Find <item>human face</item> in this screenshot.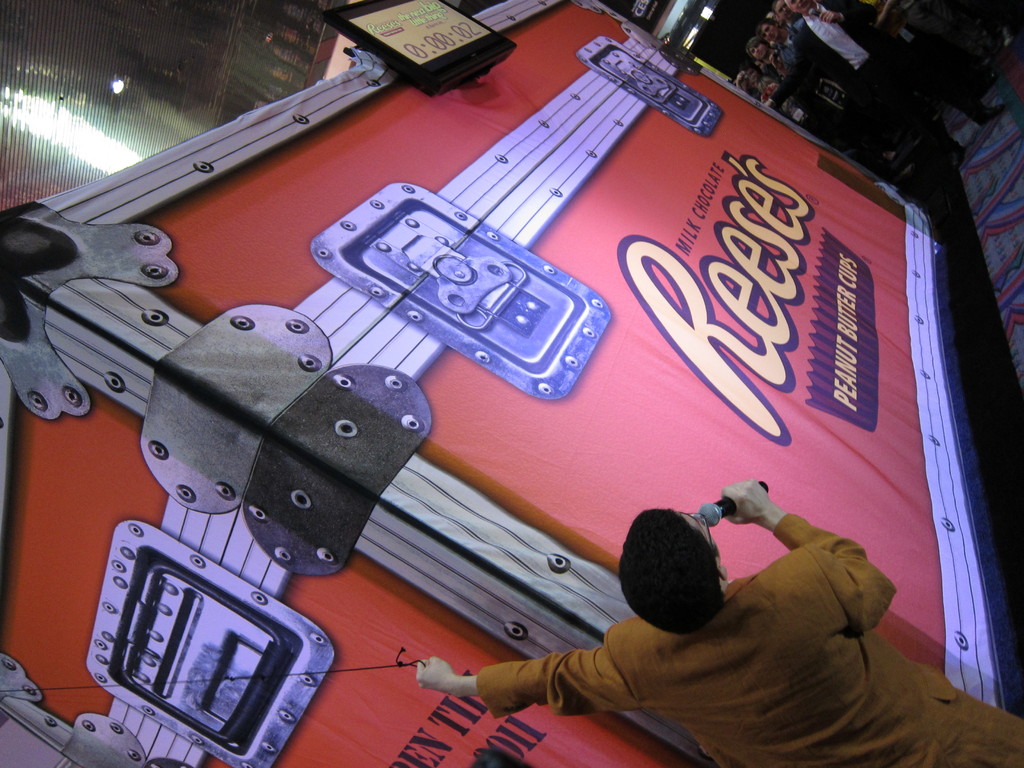
The bounding box for <item>human face</item> is [747,40,768,61].
